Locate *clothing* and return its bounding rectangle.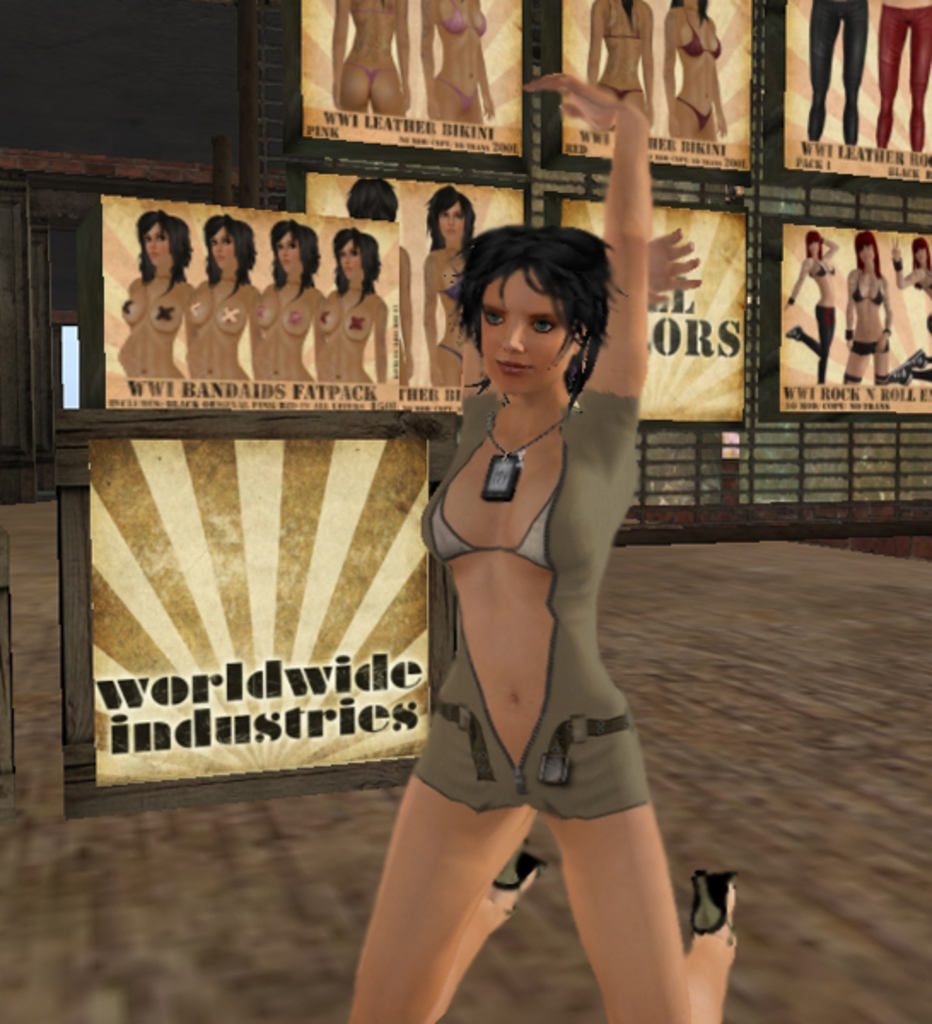
<bbox>340, 58, 401, 89</bbox>.
